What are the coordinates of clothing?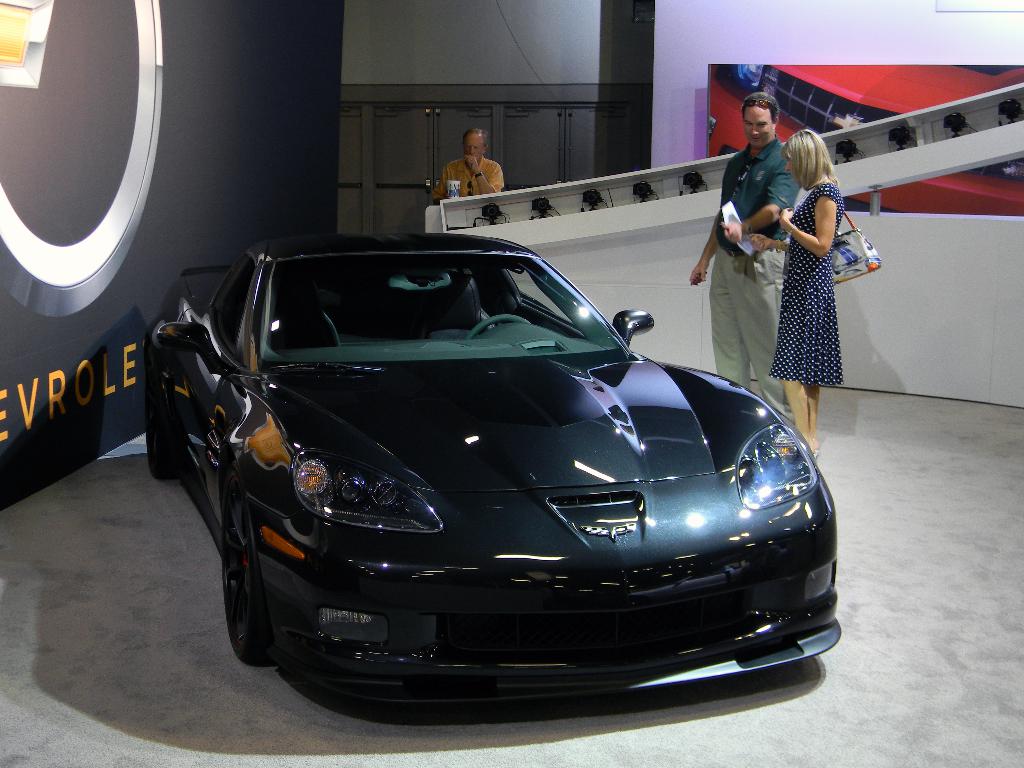
[x1=712, y1=141, x2=799, y2=244].
